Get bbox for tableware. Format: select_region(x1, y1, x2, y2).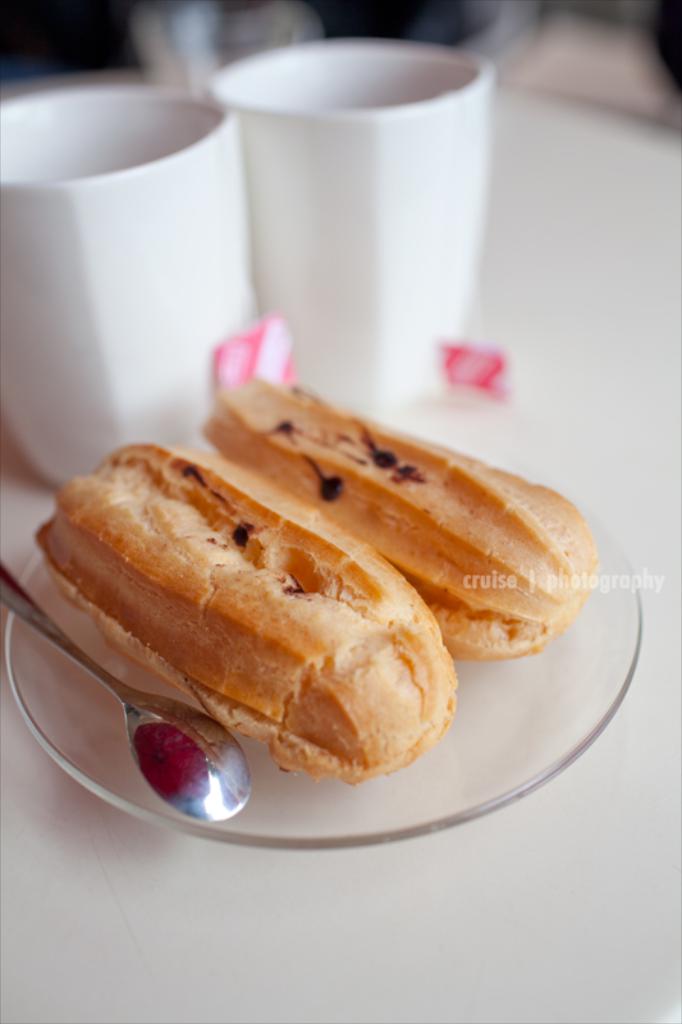
select_region(0, 81, 258, 493).
